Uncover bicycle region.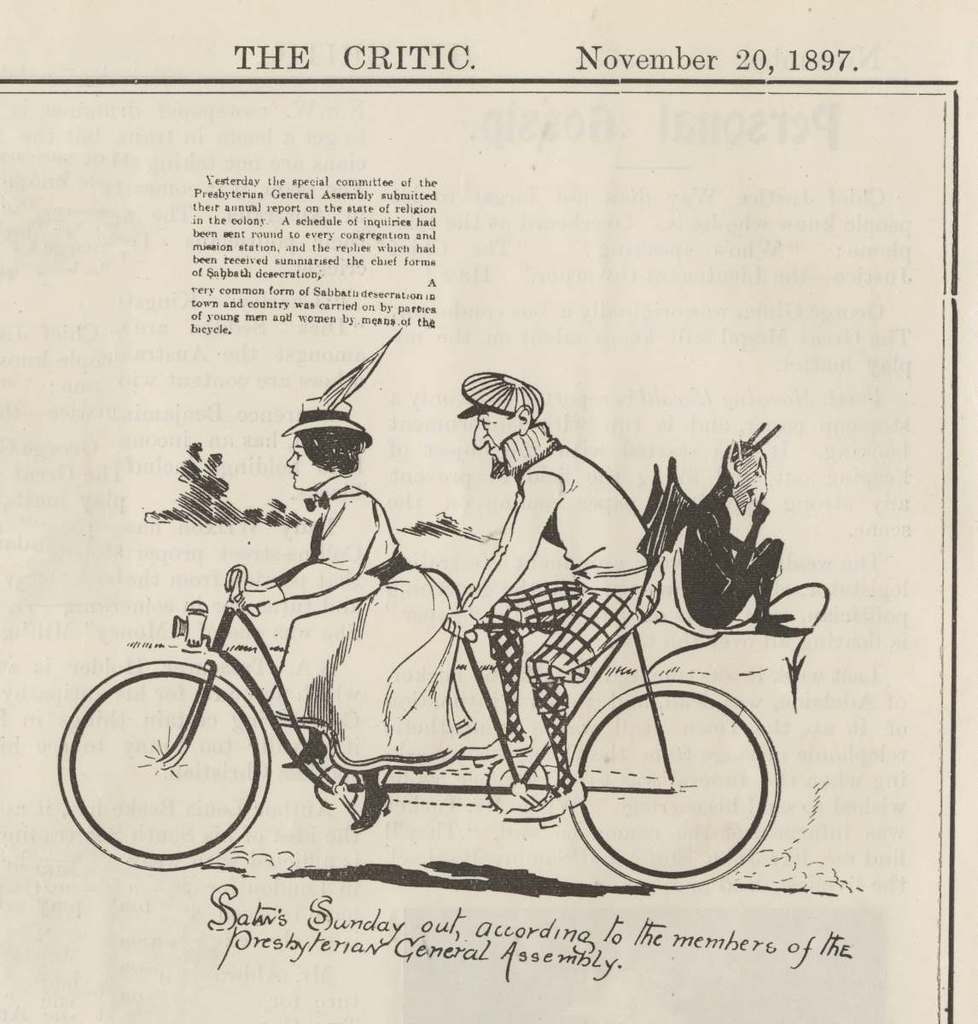
Uncovered: select_region(55, 561, 777, 890).
